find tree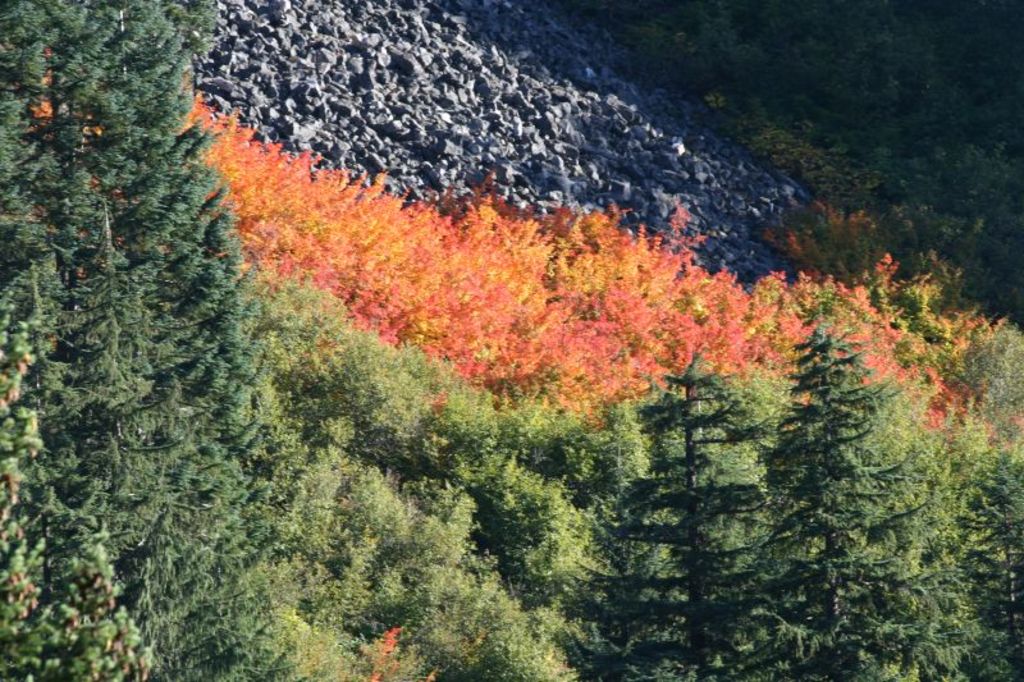
rect(0, 0, 312, 681)
